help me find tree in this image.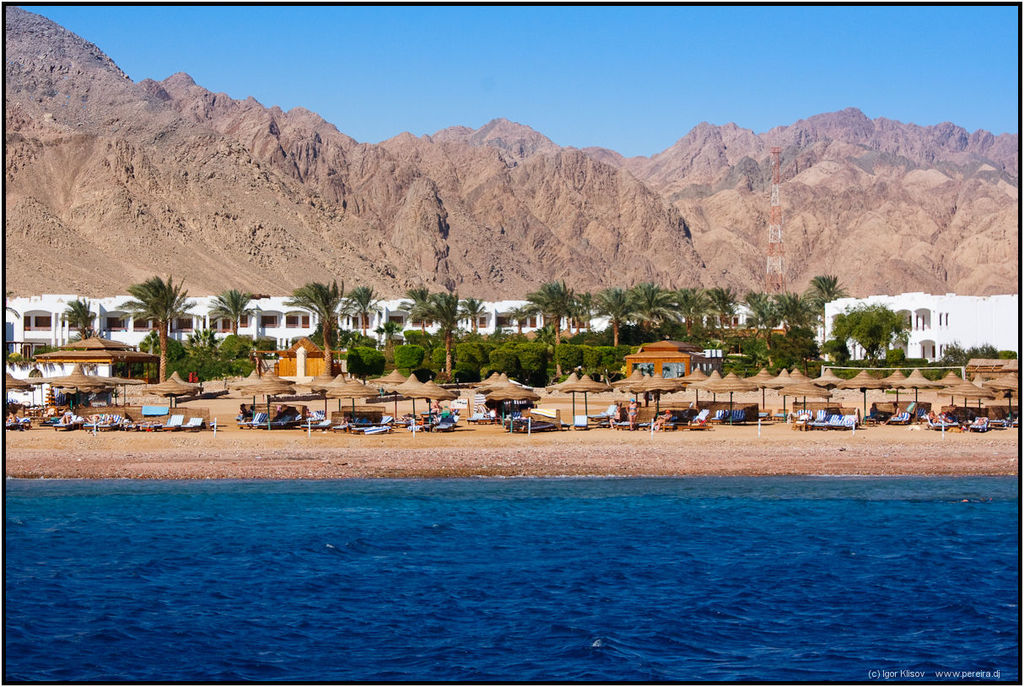
Found it: select_region(801, 271, 850, 325).
